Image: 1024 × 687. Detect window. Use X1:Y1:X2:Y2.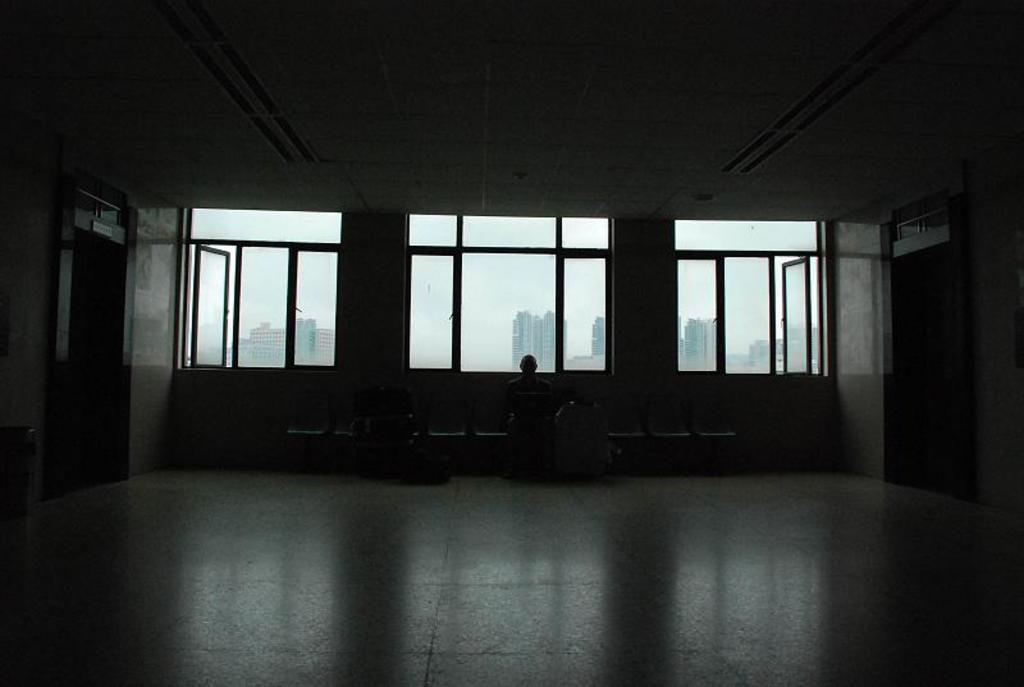
174:206:346:371.
